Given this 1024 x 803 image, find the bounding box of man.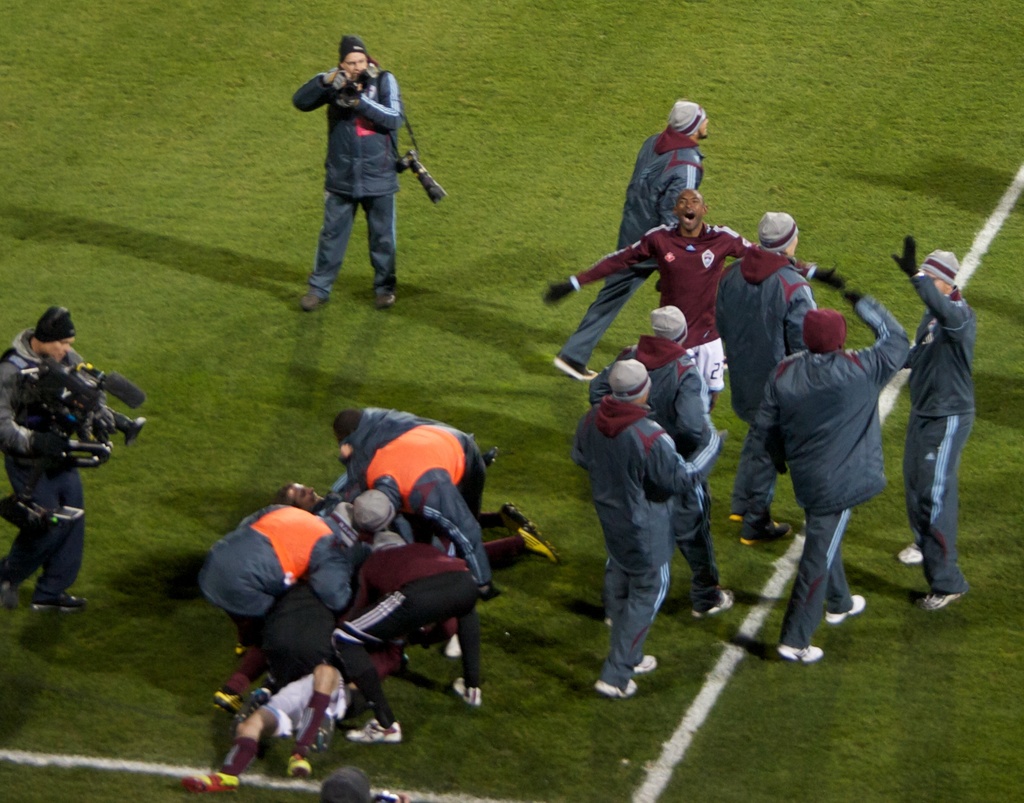
bbox=[0, 307, 90, 612].
